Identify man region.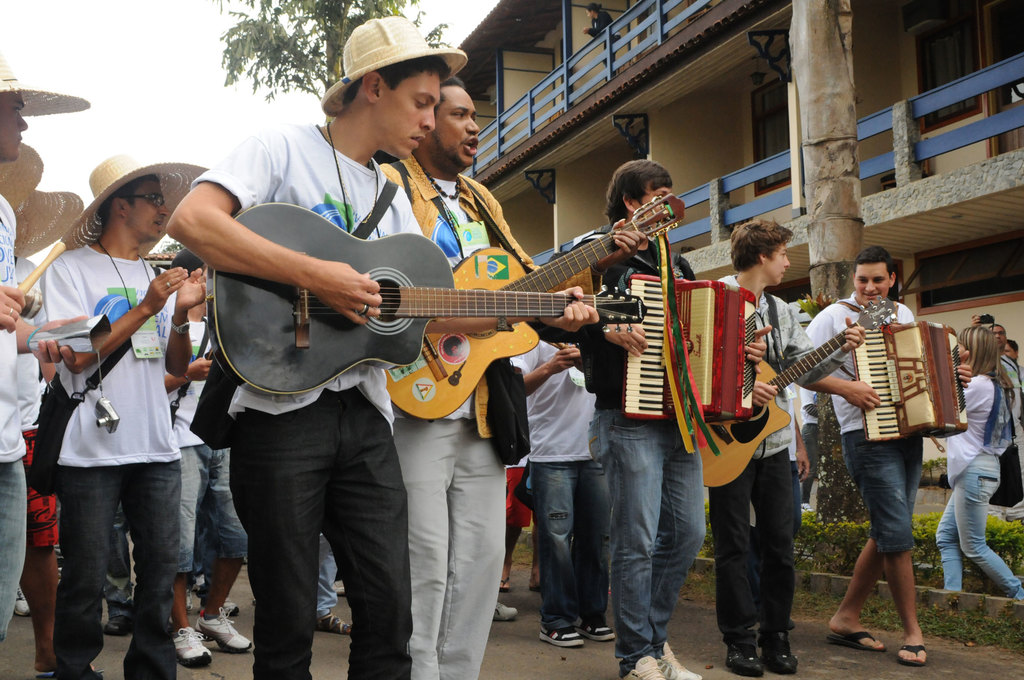
Region: (x1=379, y1=77, x2=607, y2=679).
